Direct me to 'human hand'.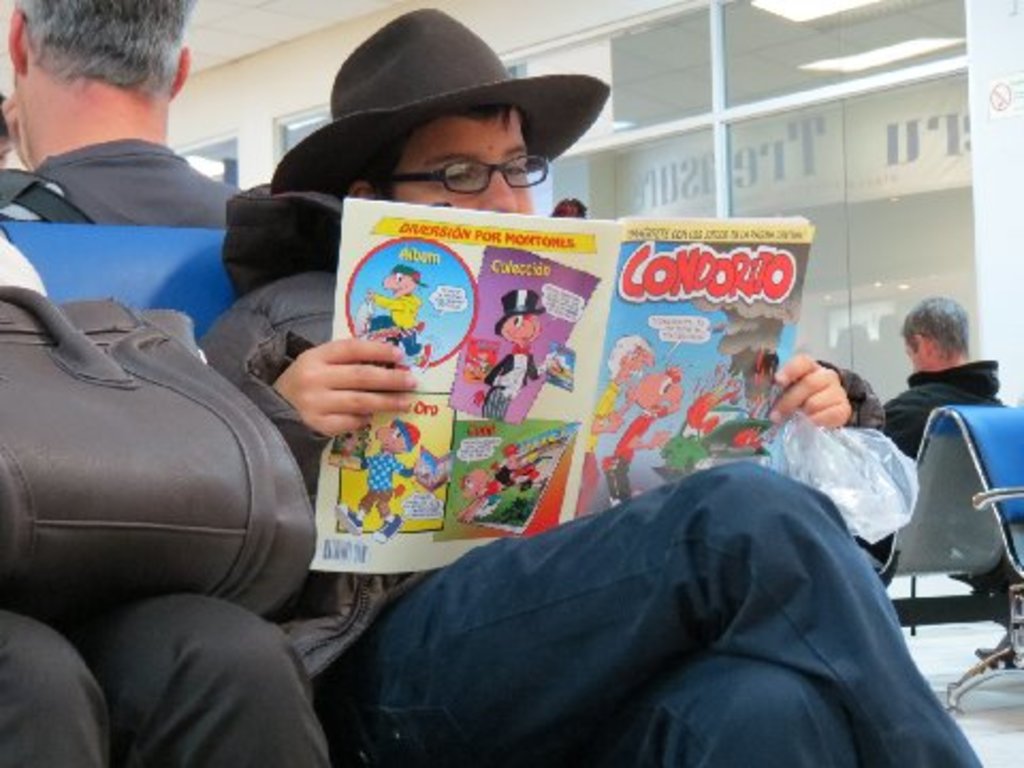
Direction: pyautogui.locateOnScreen(262, 326, 433, 431).
